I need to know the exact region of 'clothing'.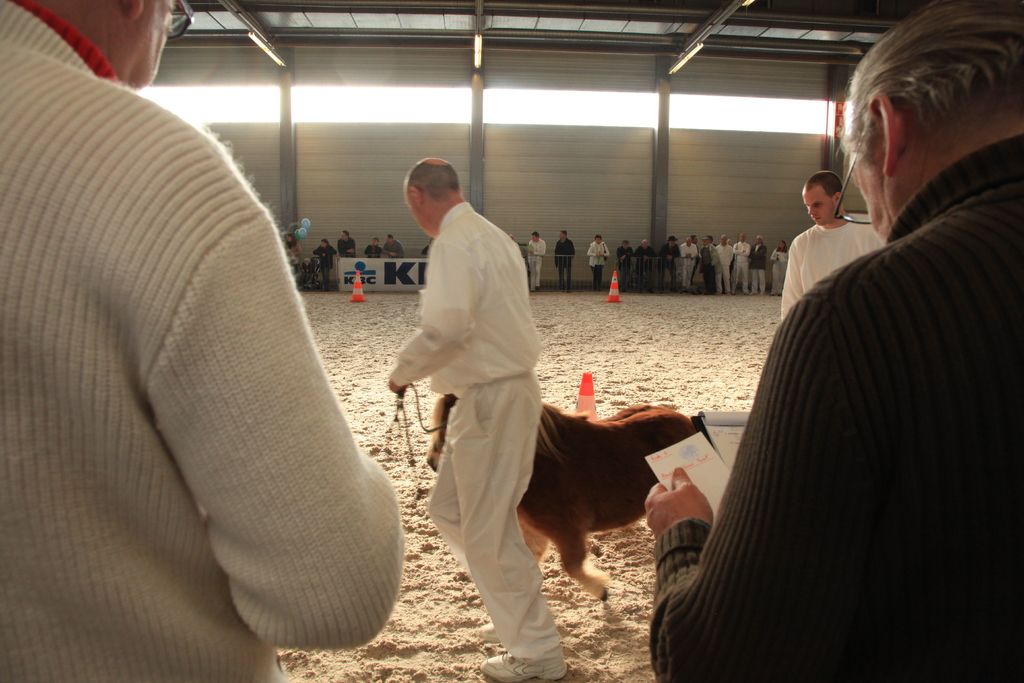
Region: (left=730, top=245, right=742, bottom=283).
